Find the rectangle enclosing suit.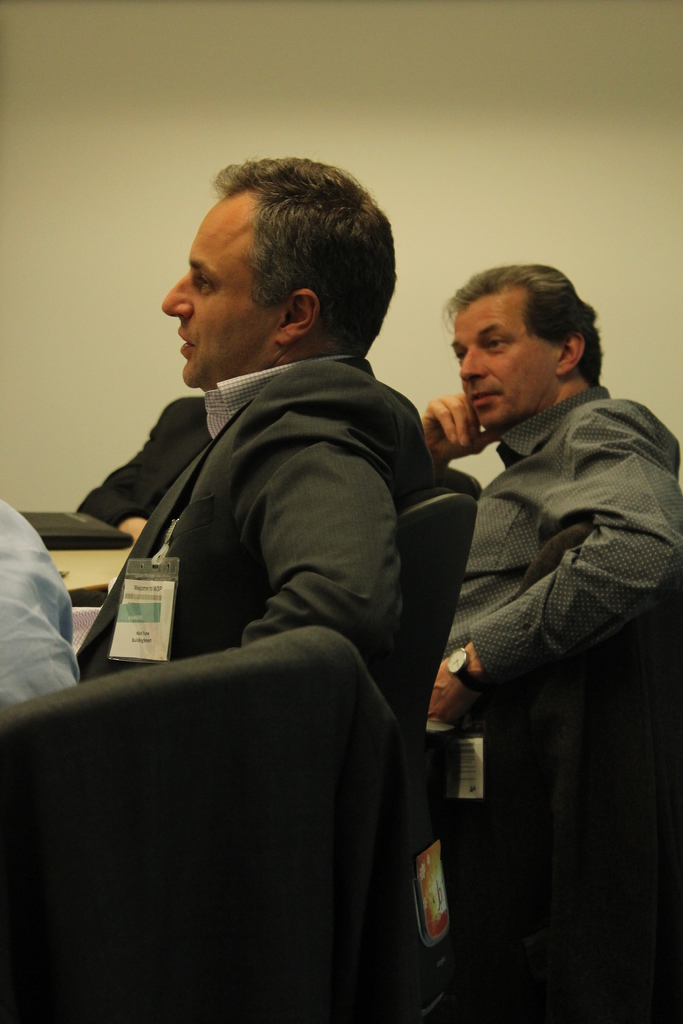
[74,394,215,527].
